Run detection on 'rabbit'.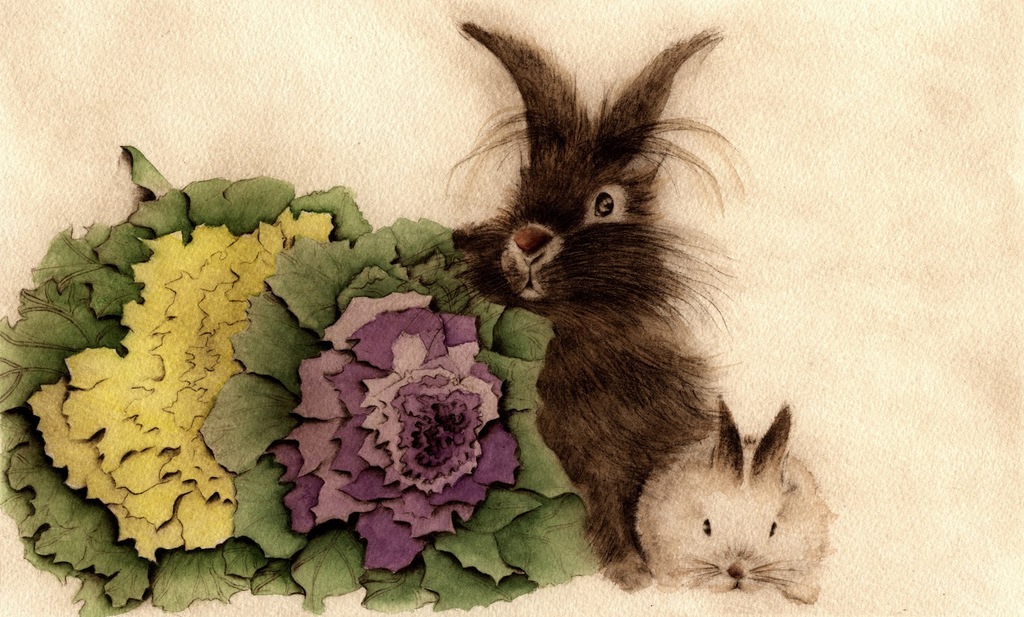
Result: (637, 386, 840, 601).
